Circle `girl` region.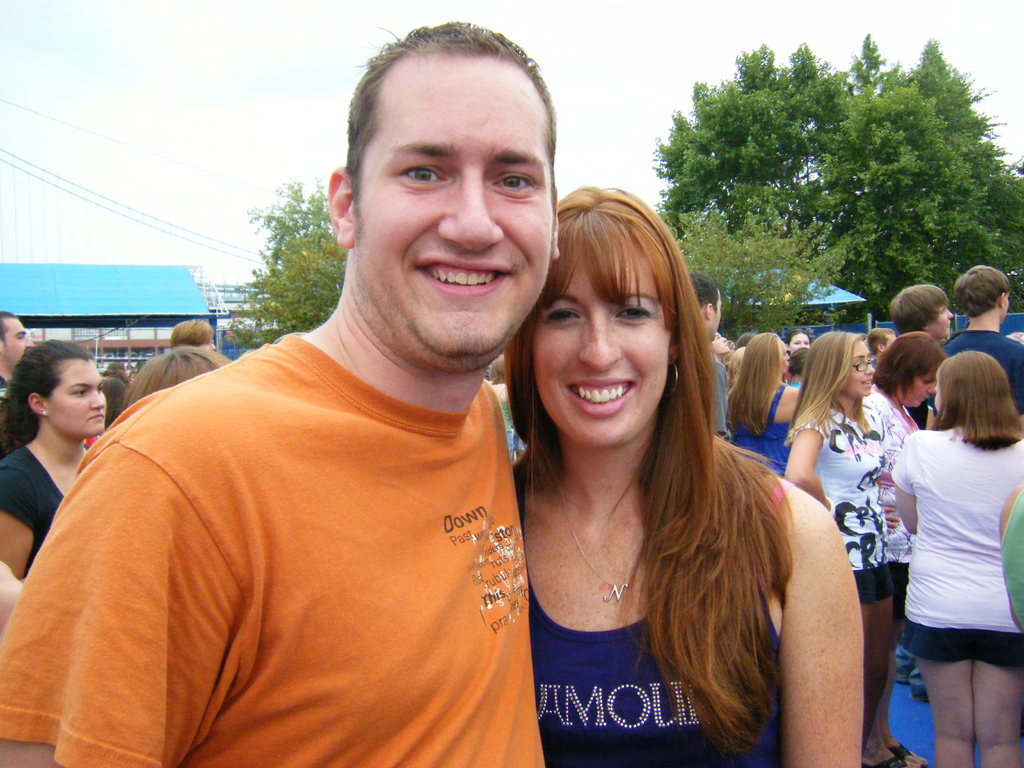
Region: <bbox>897, 356, 1023, 765</bbox>.
